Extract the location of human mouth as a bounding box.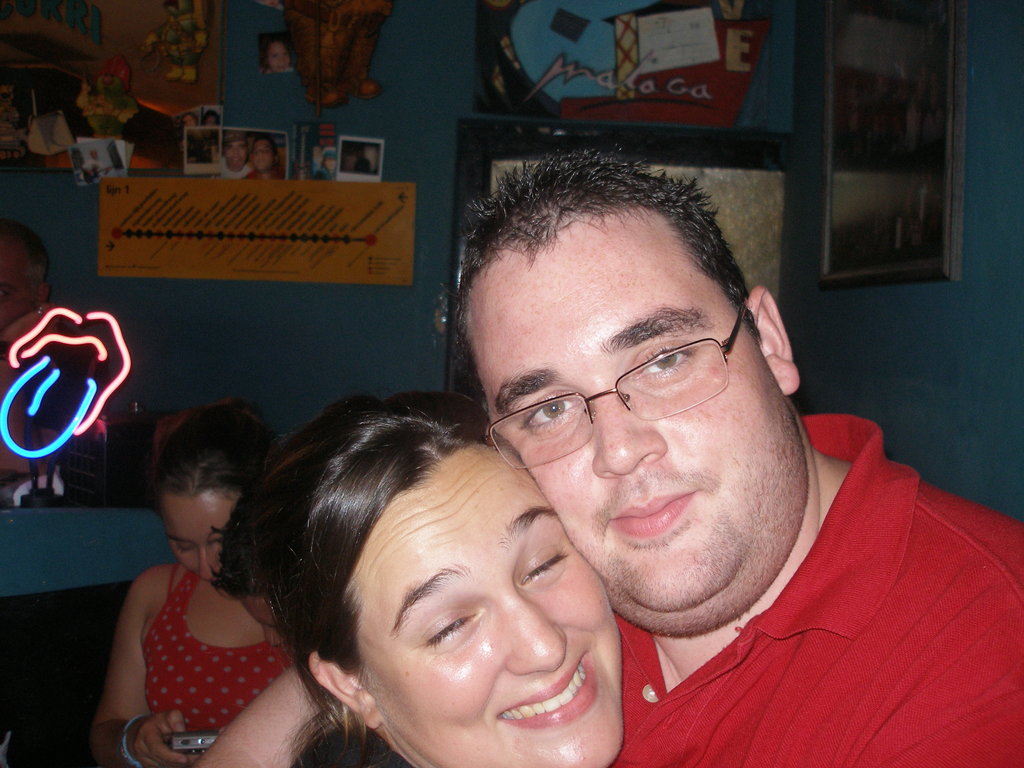
[x1=607, y1=491, x2=686, y2=532].
